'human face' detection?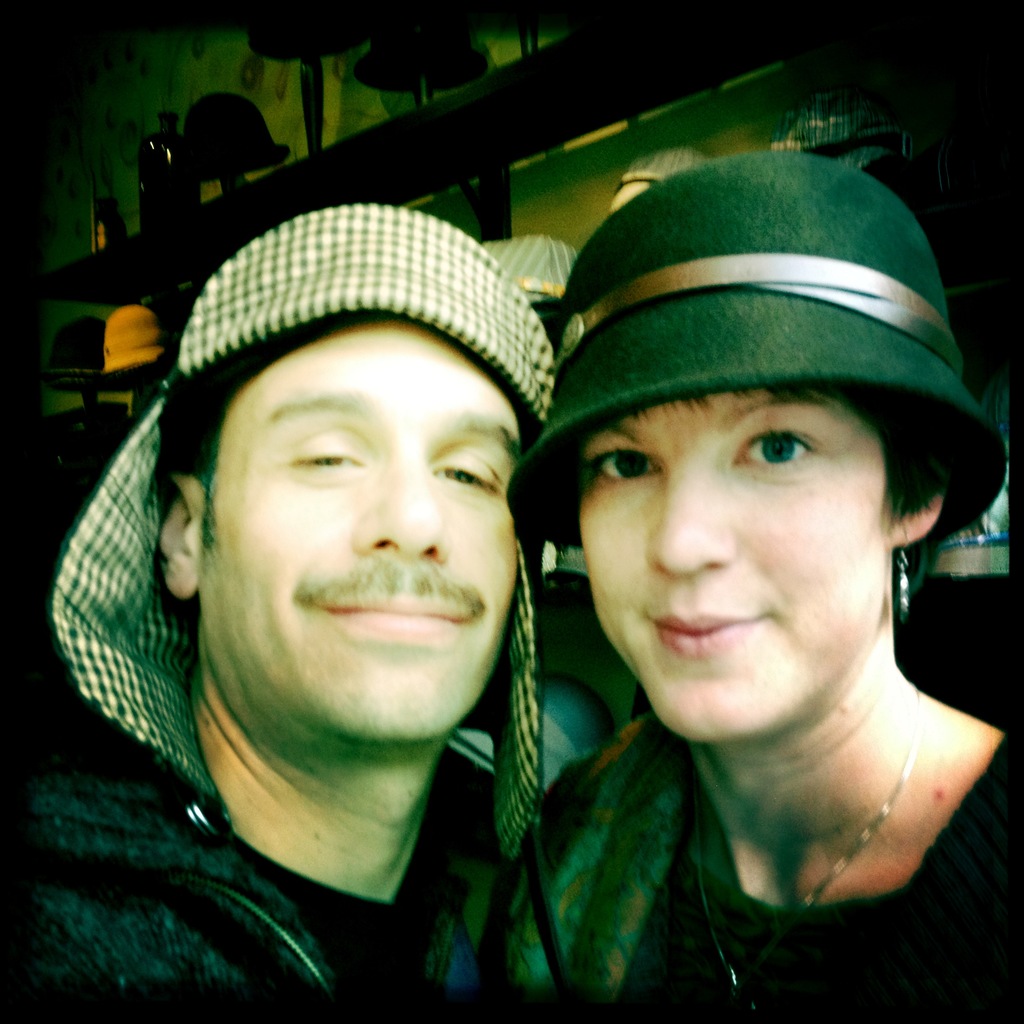
585,387,888,740
